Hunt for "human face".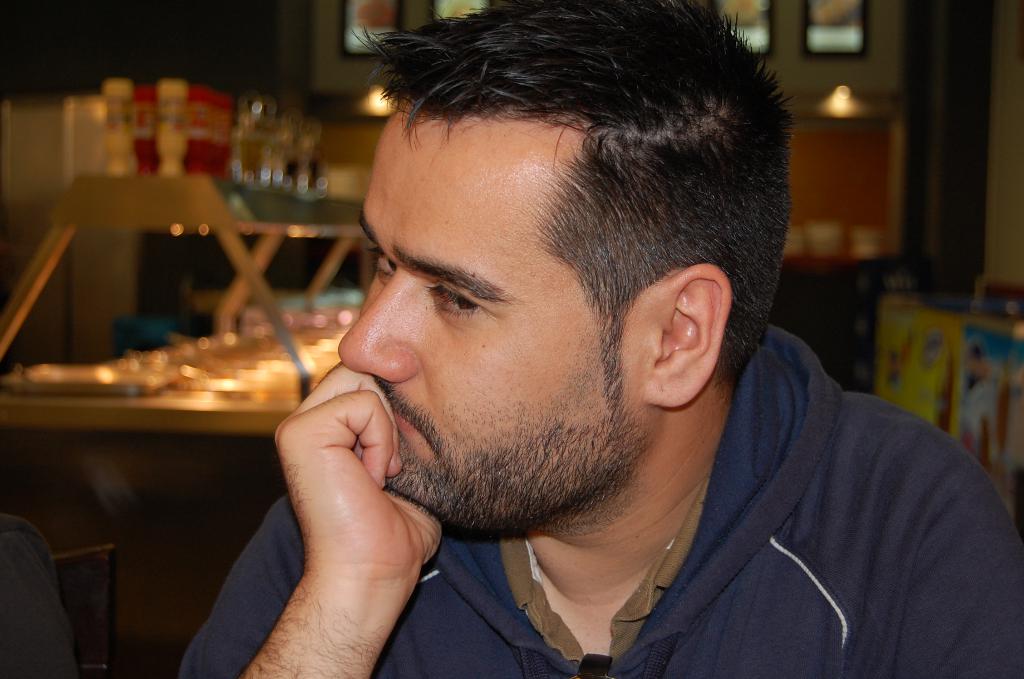
Hunted down at region(335, 116, 645, 540).
